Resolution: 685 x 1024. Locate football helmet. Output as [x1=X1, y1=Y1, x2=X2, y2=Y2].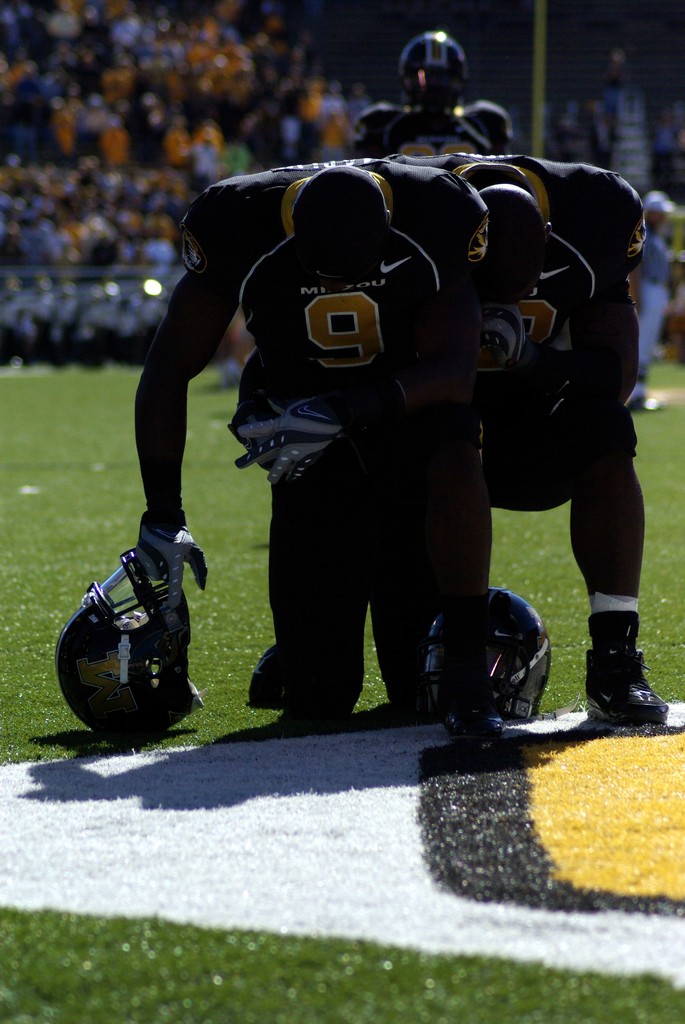
[x1=59, y1=524, x2=189, y2=740].
